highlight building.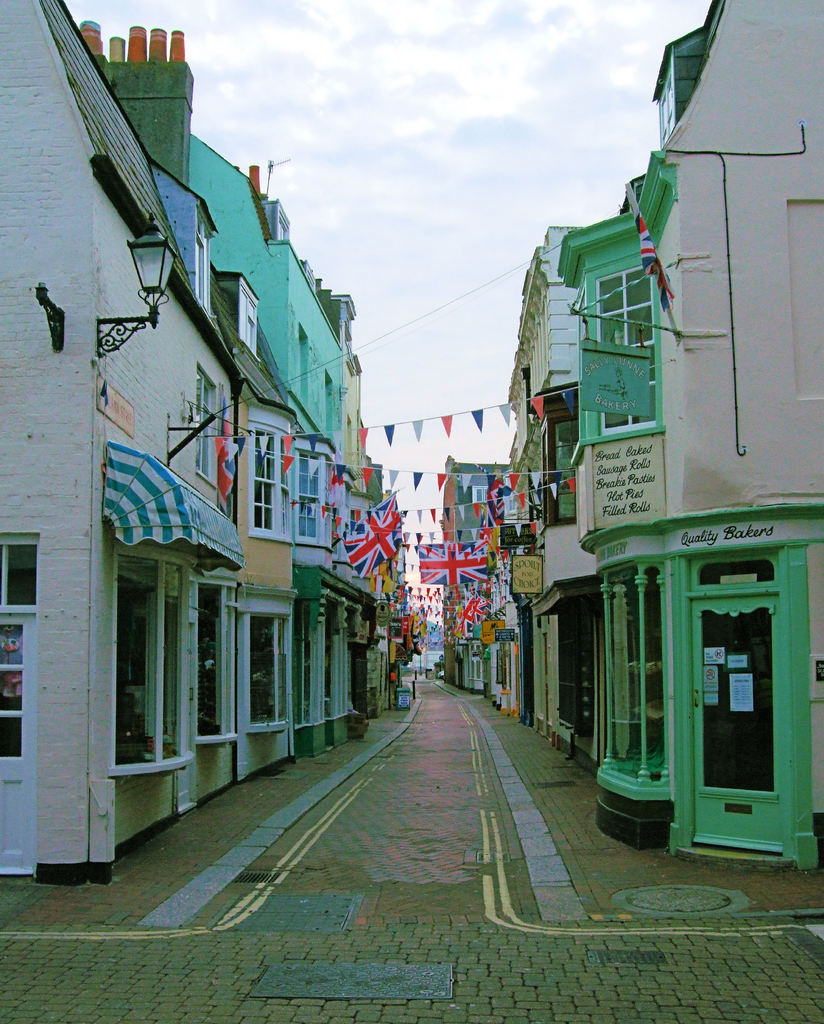
Highlighted region: box=[436, 456, 507, 689].
